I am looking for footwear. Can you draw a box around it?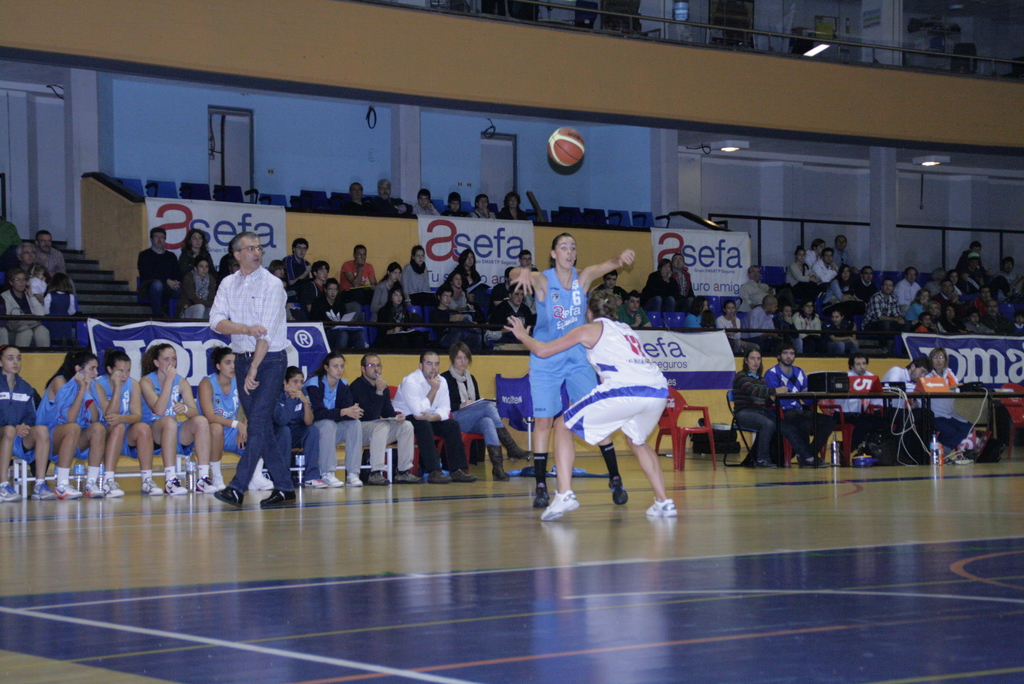
Sure, the bounding box is 452/467/478/478.
